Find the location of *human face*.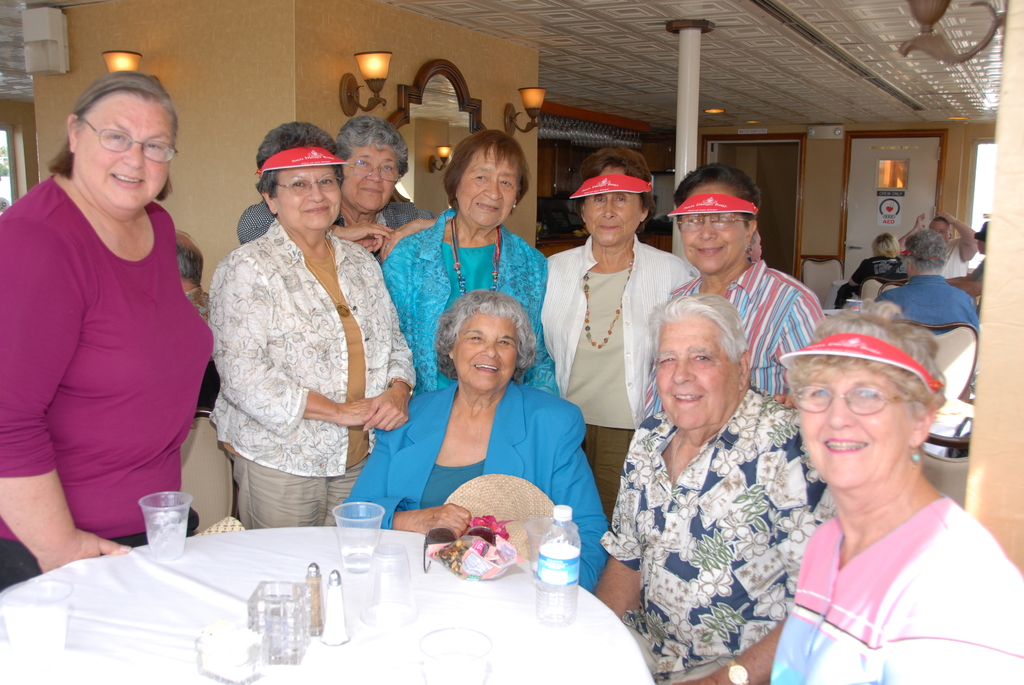
Location: [x1=659, y1=318, x2=742, y2=429].
